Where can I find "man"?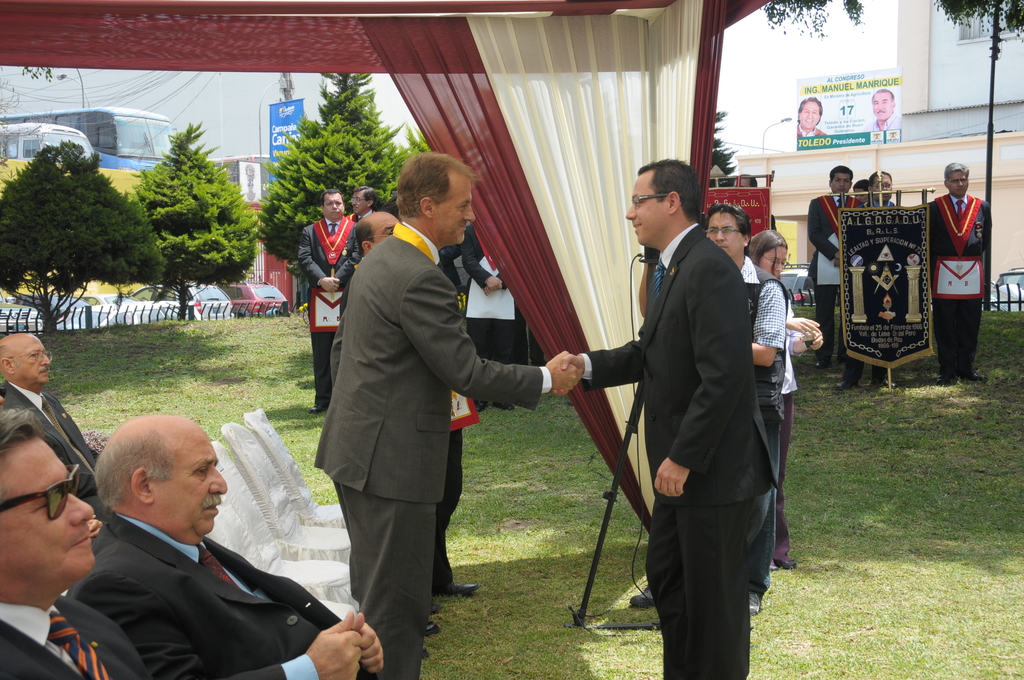
You can find it at Rect(557, 158, 776, 679).
